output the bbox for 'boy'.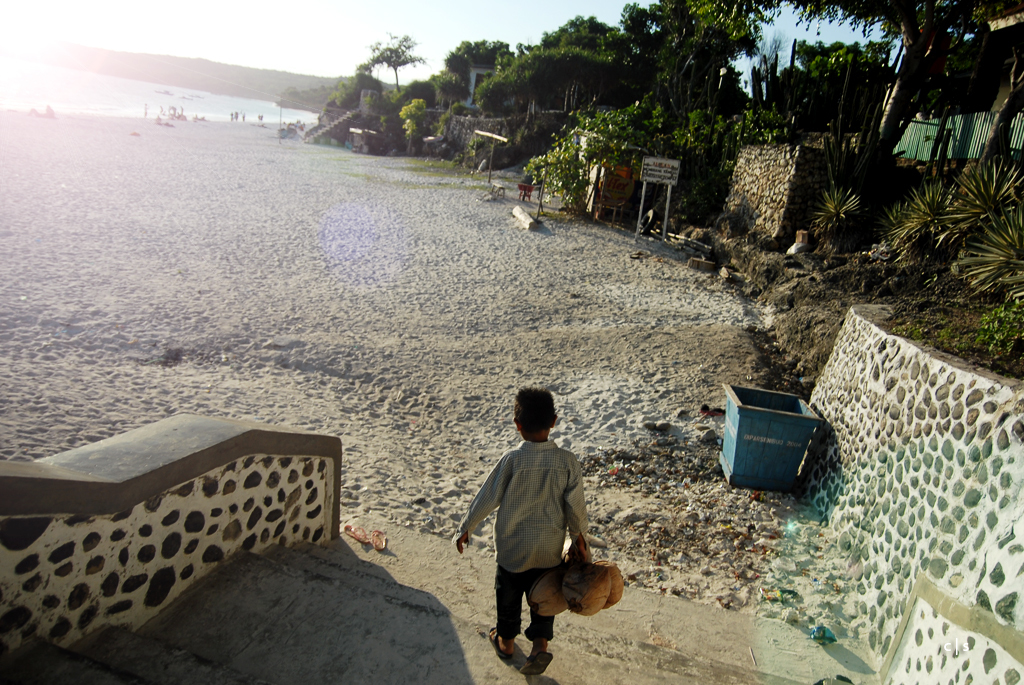
l=447, t=380, r=617, b=666.
